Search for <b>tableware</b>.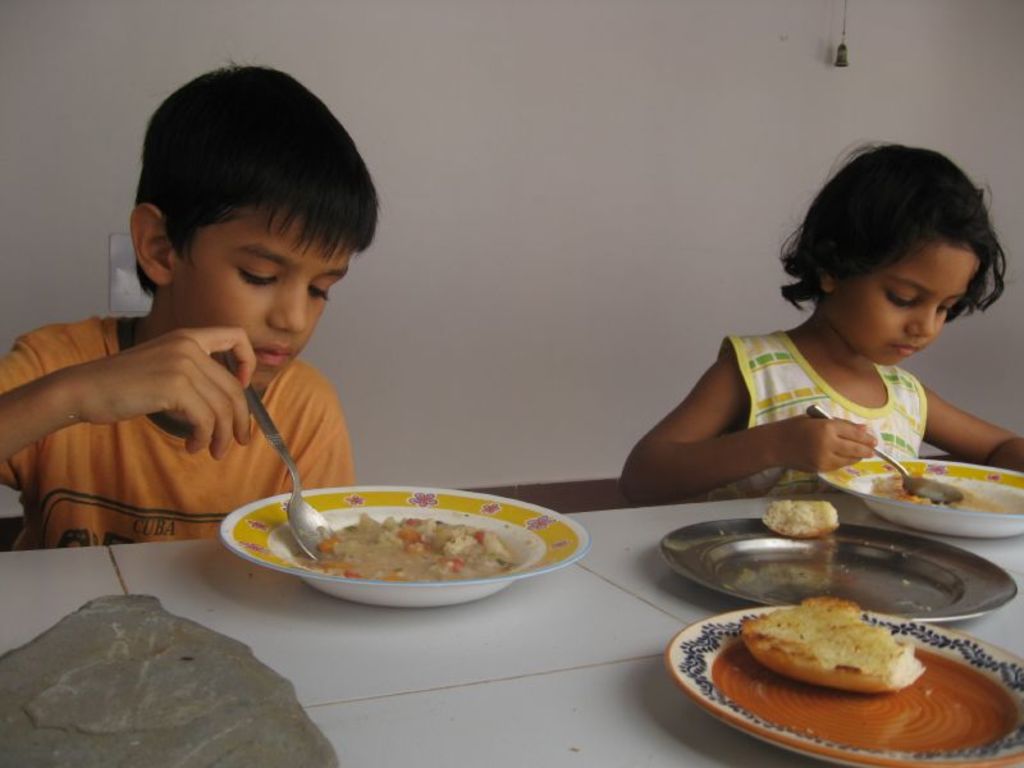
Found at (left=801, top=399, right=965, bottom=498).
